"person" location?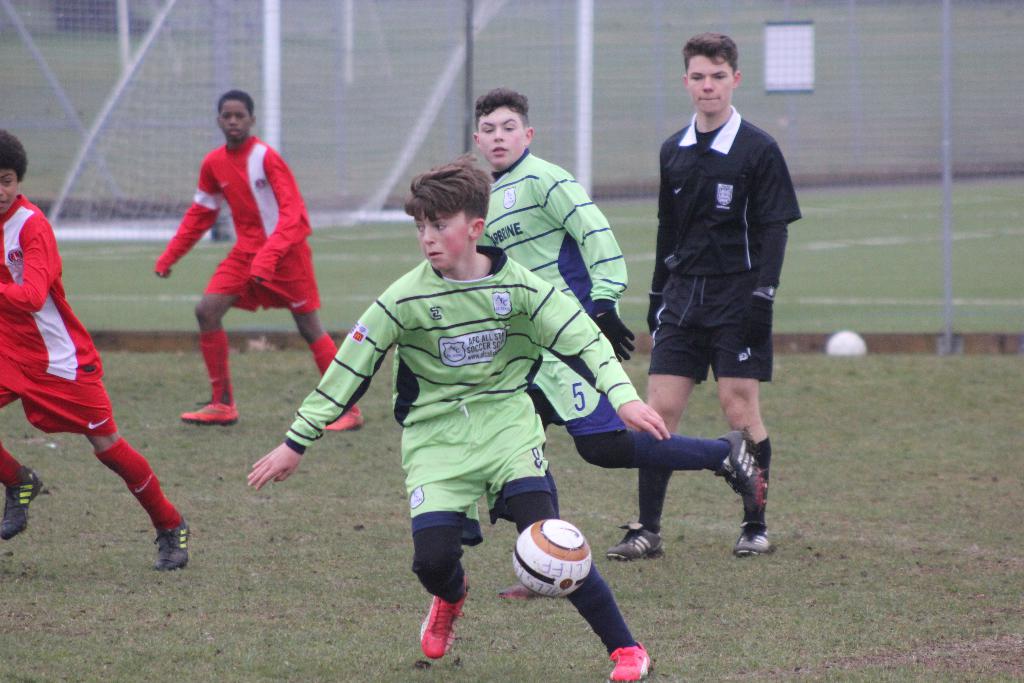
{"left": 154, "top": 89, "right": 365, "bottom": 433}
